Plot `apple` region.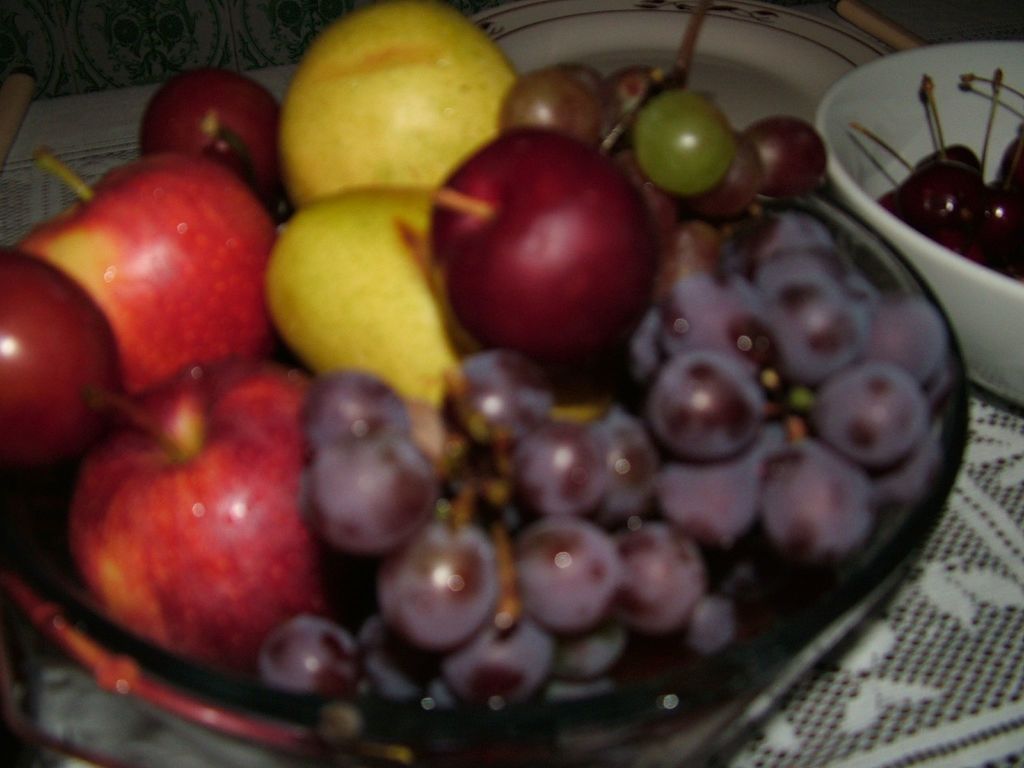
Plotted at BBox(260, 186, 492, 414).
